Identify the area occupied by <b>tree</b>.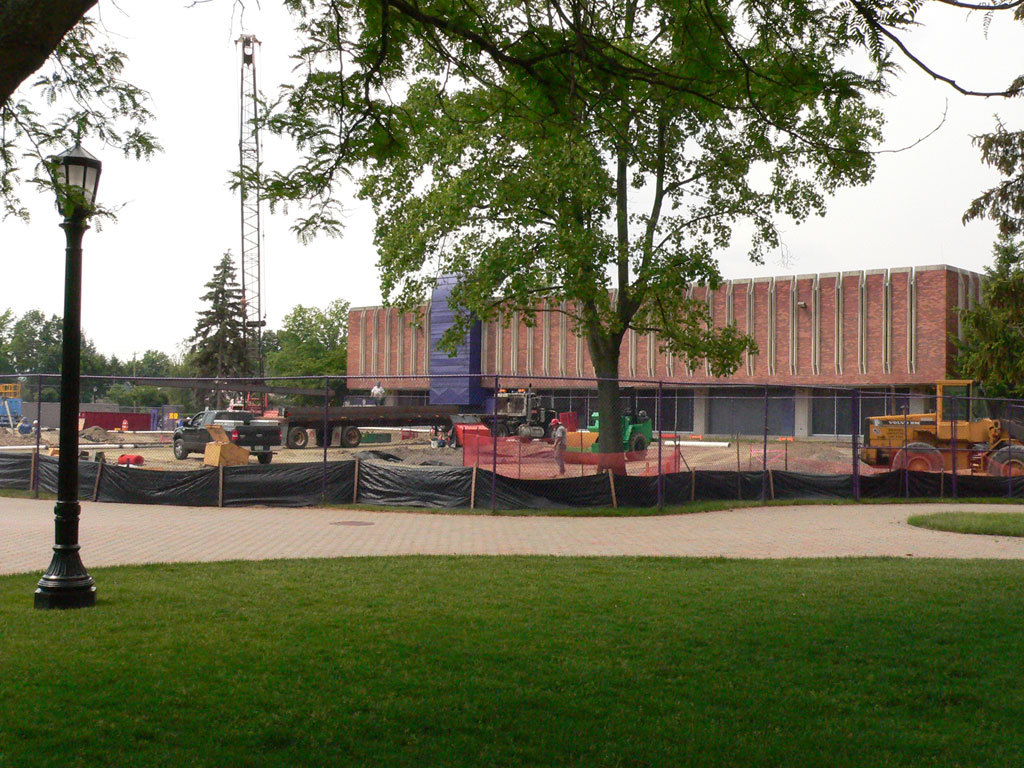
Area: l=2, t=300, r=125, b=404.
